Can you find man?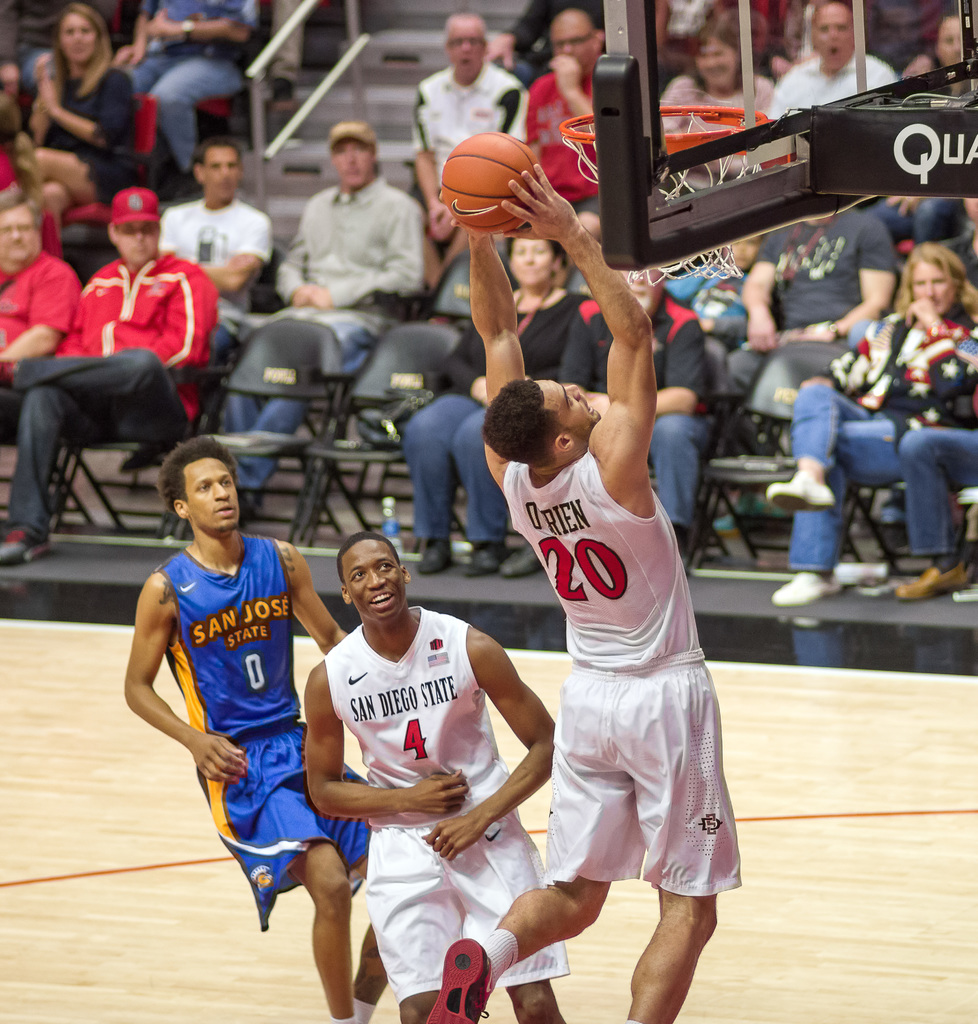
Yes, bounding box: bbox=(127, 435, 359, 982).
